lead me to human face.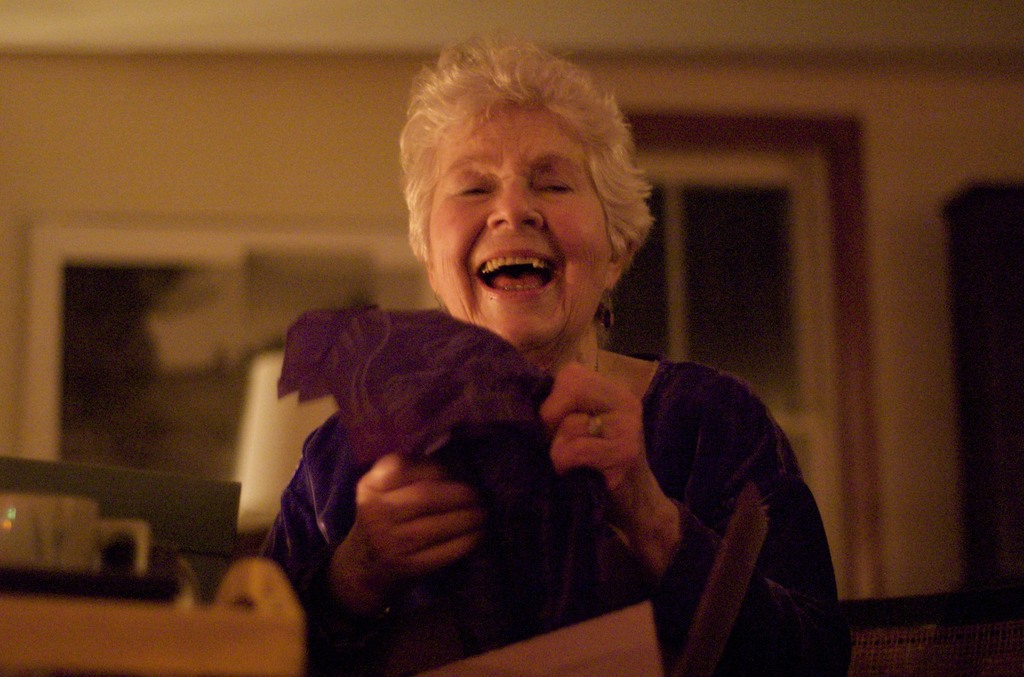
Lead to bbox(424, 102, 620, 335).
